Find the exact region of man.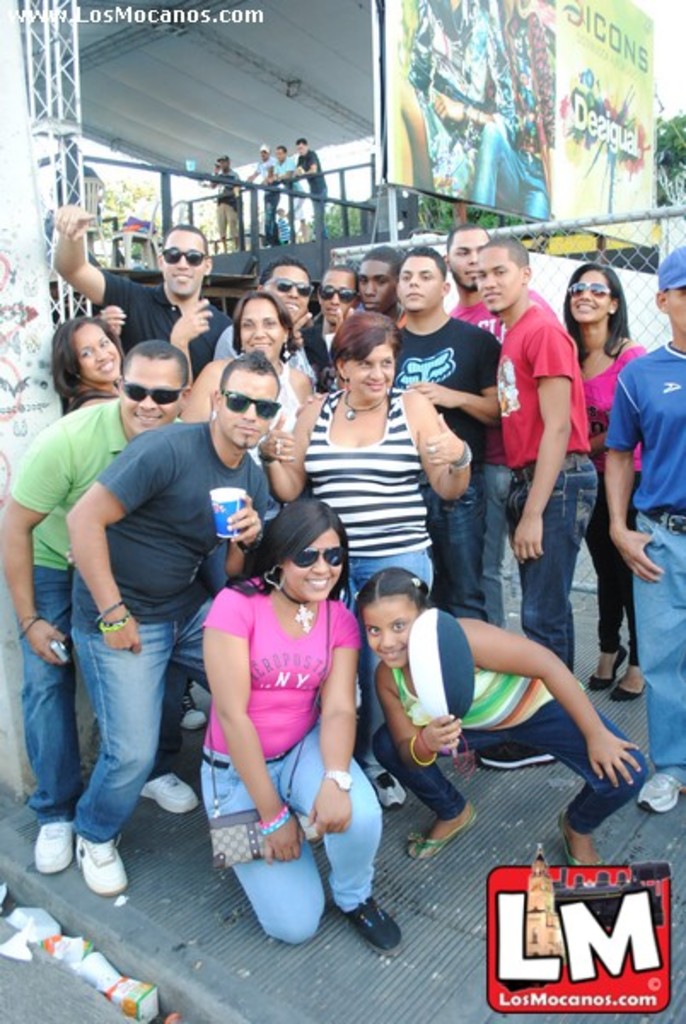
Exact region: [0, 335, 193, 889].
